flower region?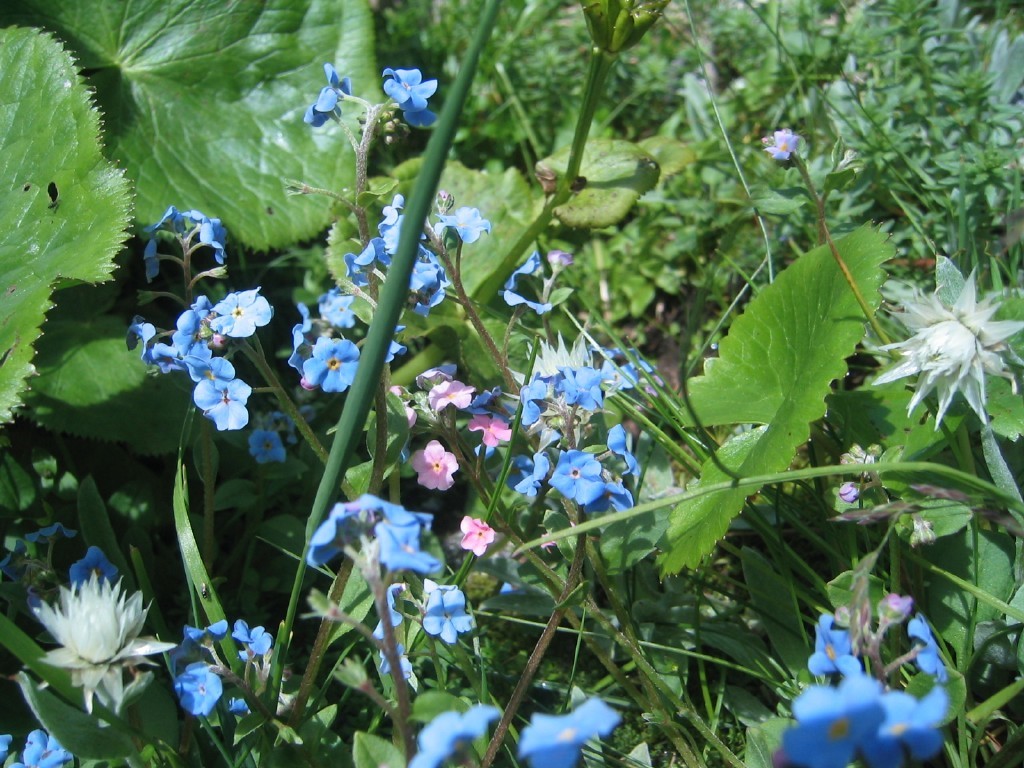
[196, 216, 231, 264]
